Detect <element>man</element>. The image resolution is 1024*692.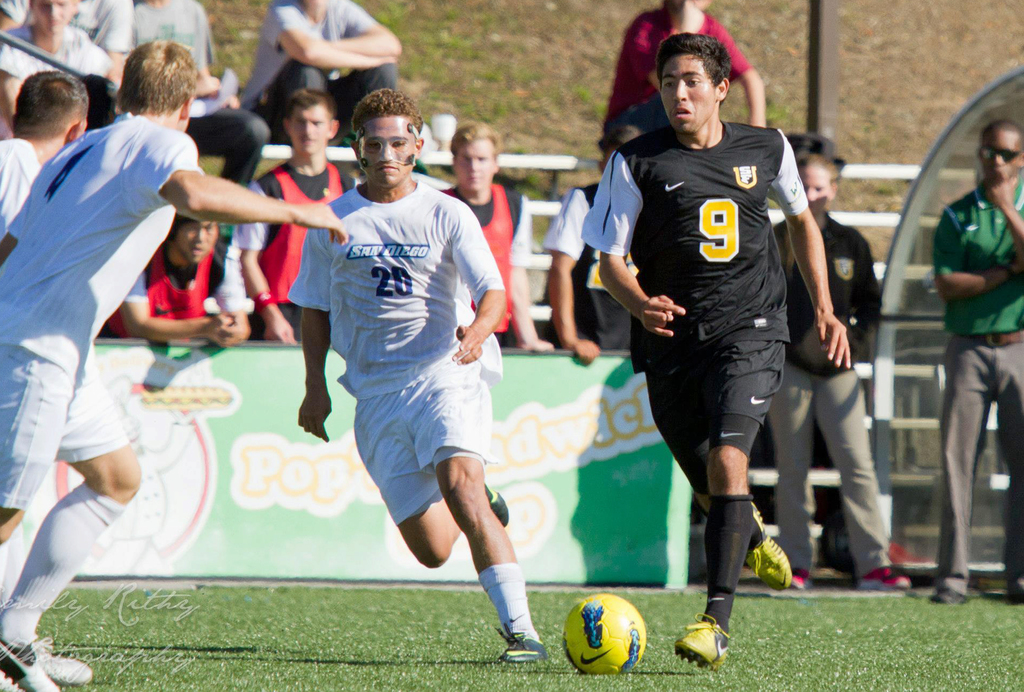
{"left": 435, "top": 120, "right": 554, "bottom": 349}.
